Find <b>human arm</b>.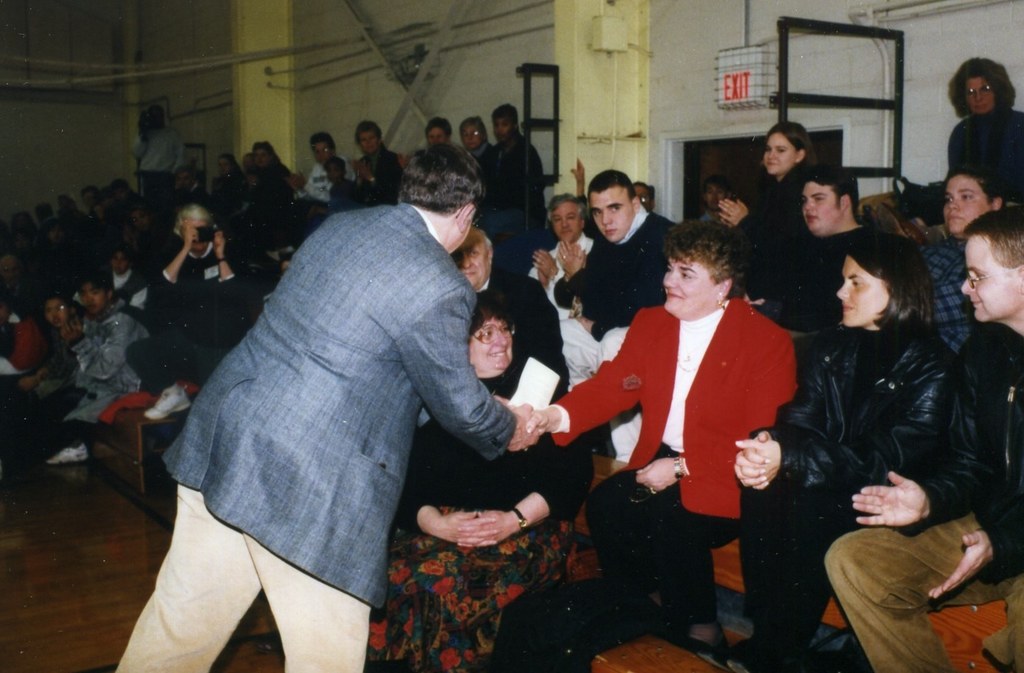
x1=404, y1=157, x2=408, y2=175.
